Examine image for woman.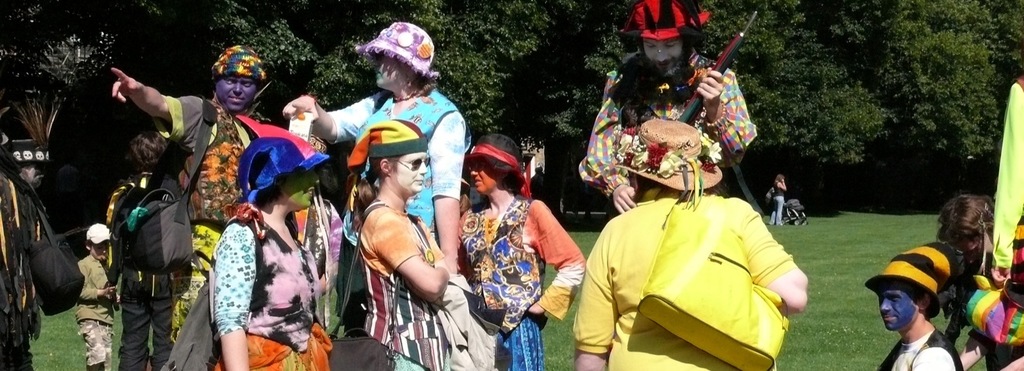
Examination result: rect(452, 123, 596, 370).
